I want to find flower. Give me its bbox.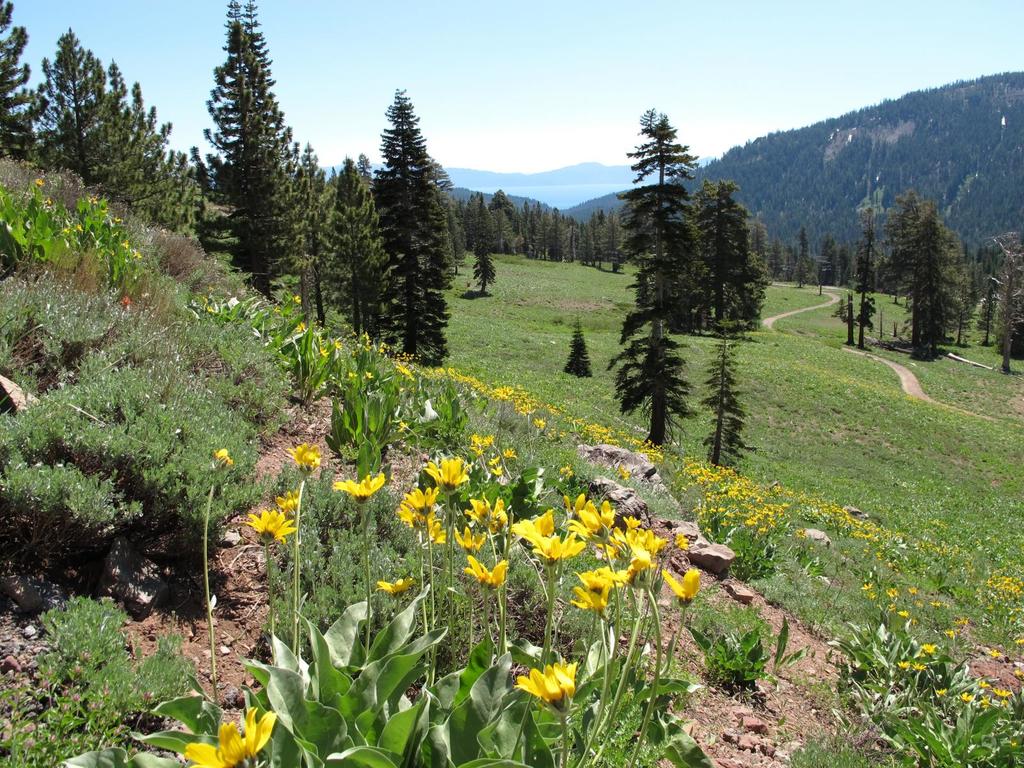
(left=376, top=577, right=419, bottom=597).
